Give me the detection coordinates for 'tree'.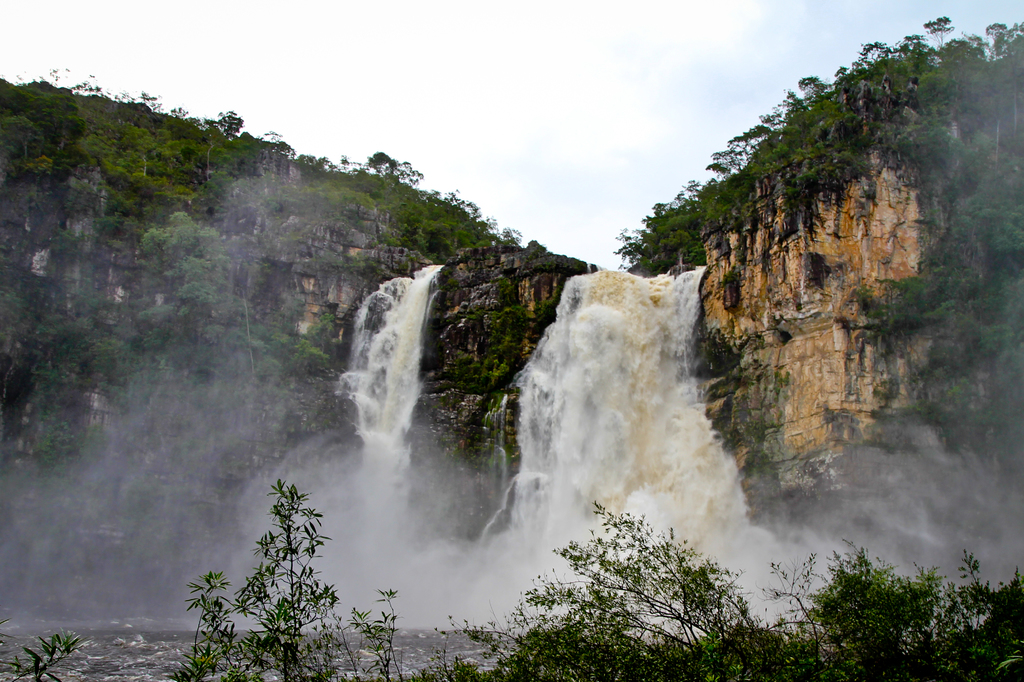
{"x1": 215, "y1": 292, "x2": 255, "y2": 328}.
